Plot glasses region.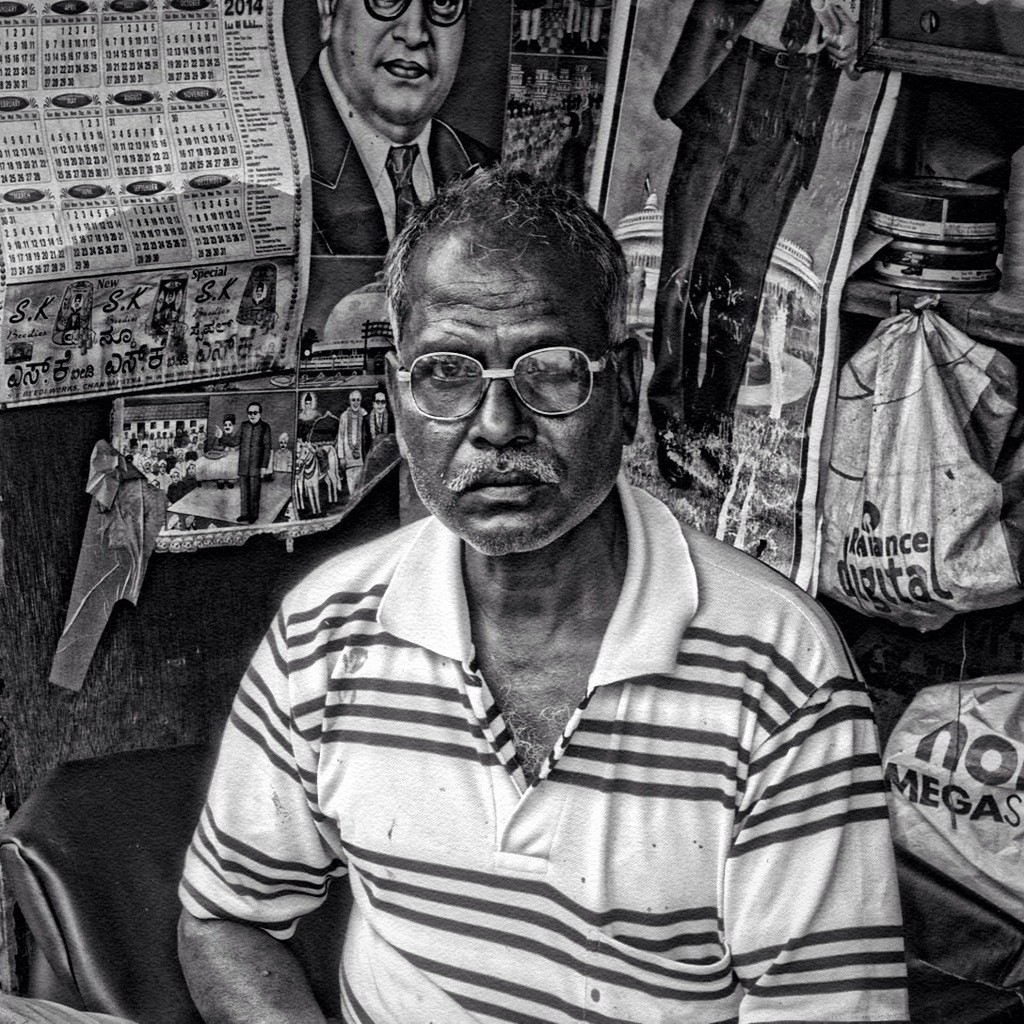
Plotted at l=360, t=0, r=471, b=30.
